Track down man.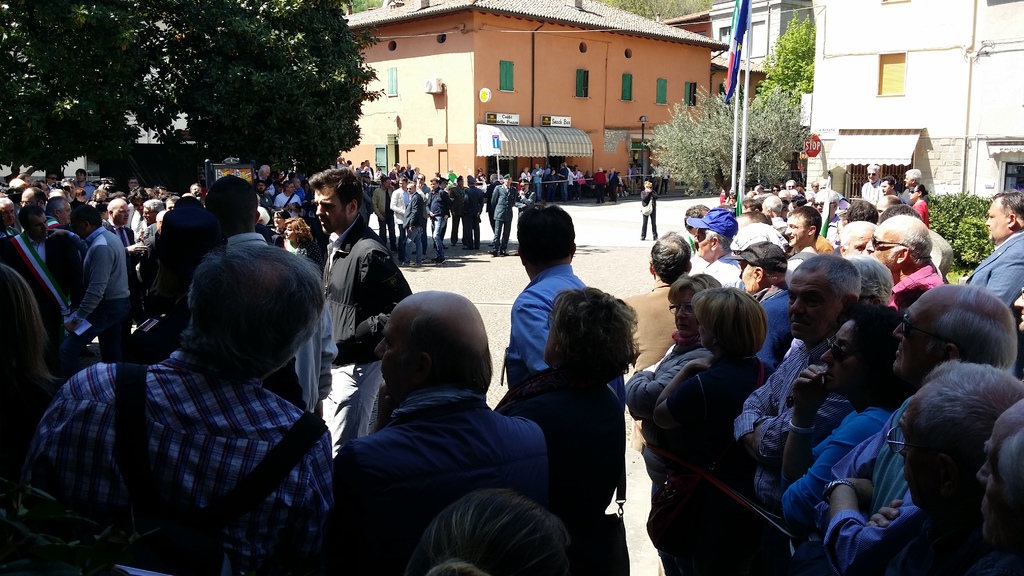
Tracked to <box>74,163,97,200</box>.
